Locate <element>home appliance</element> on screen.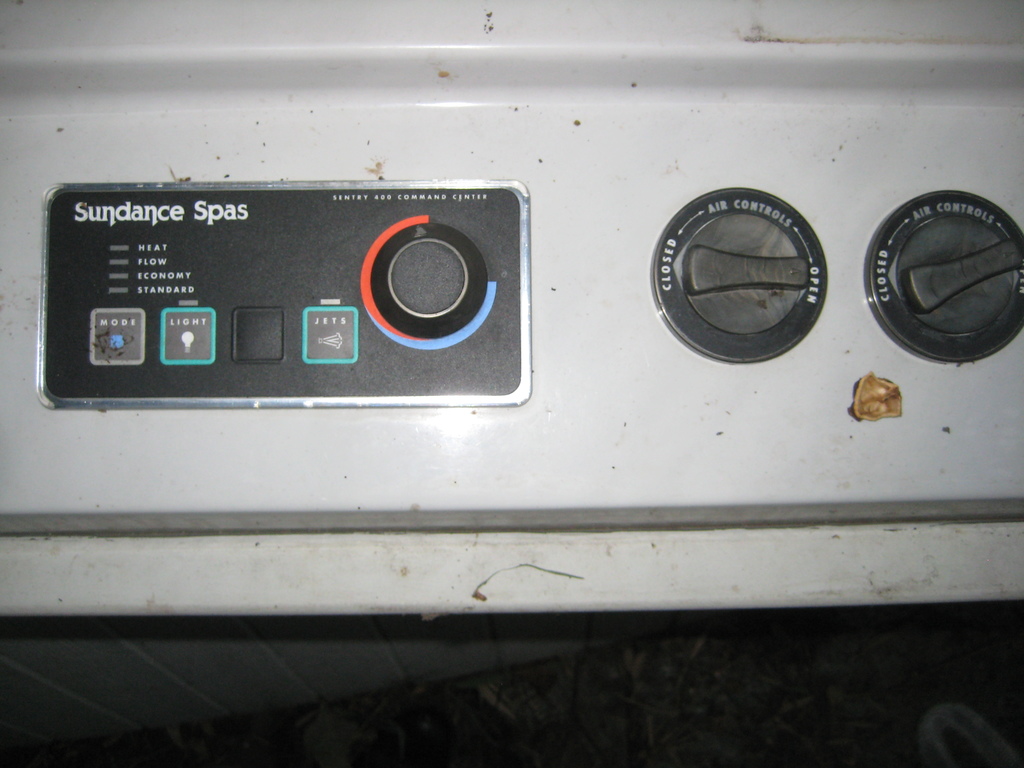
On screen at box=[0, 0, 1023, 614].
